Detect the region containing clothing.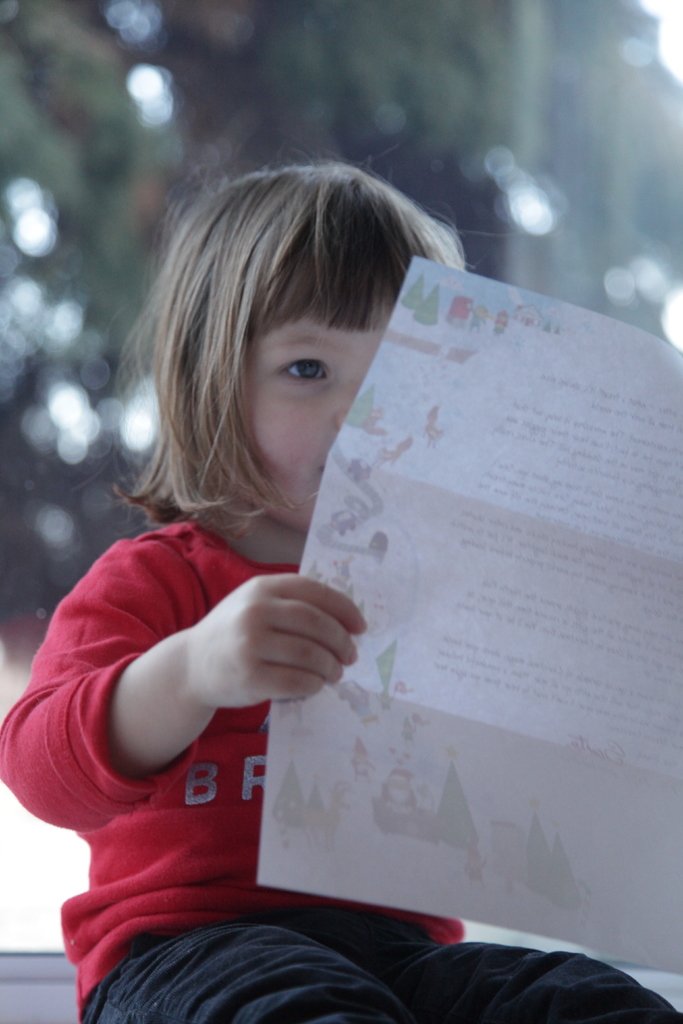
<box>25,656,543,988</box>.
